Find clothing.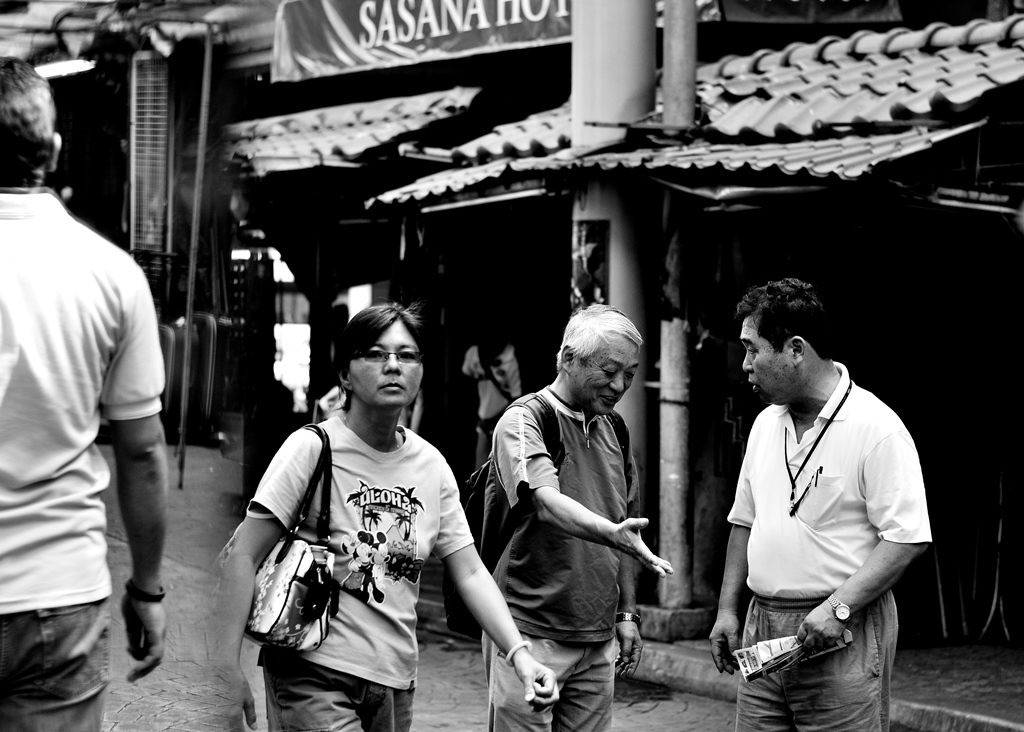
247/386/476/707.
